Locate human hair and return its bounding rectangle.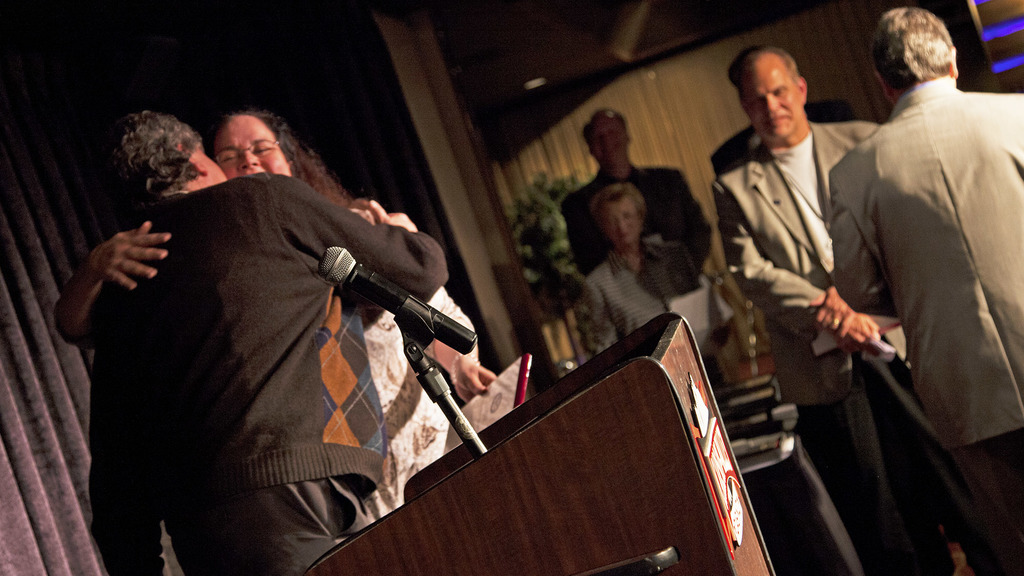
crop(586, 182, 650, 218).
